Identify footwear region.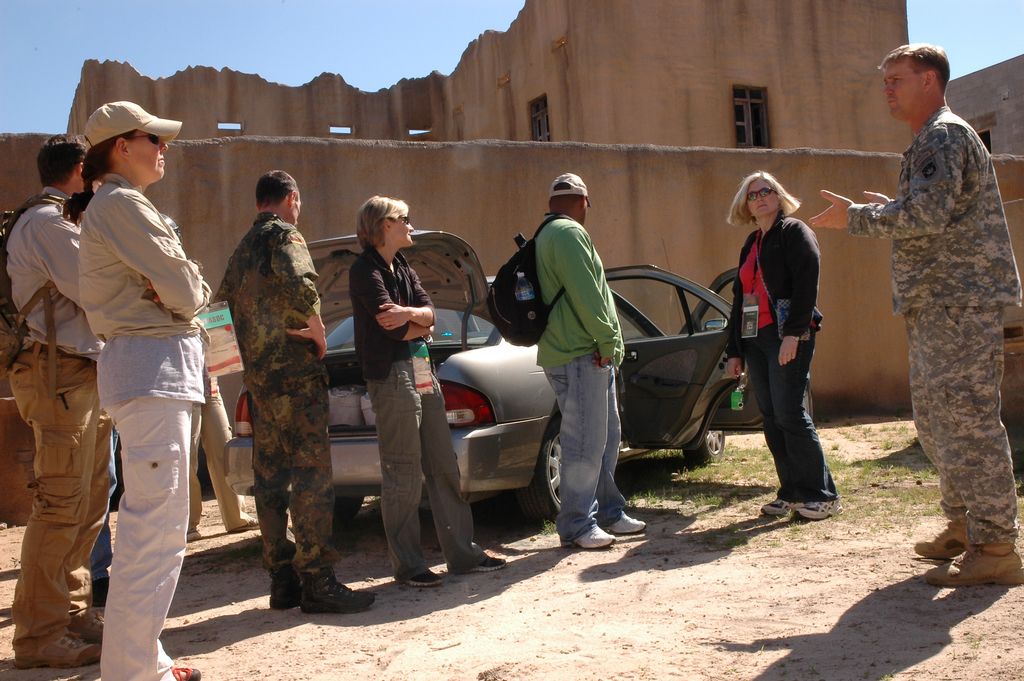
Region: Rect(232, 515, 259, 530).
